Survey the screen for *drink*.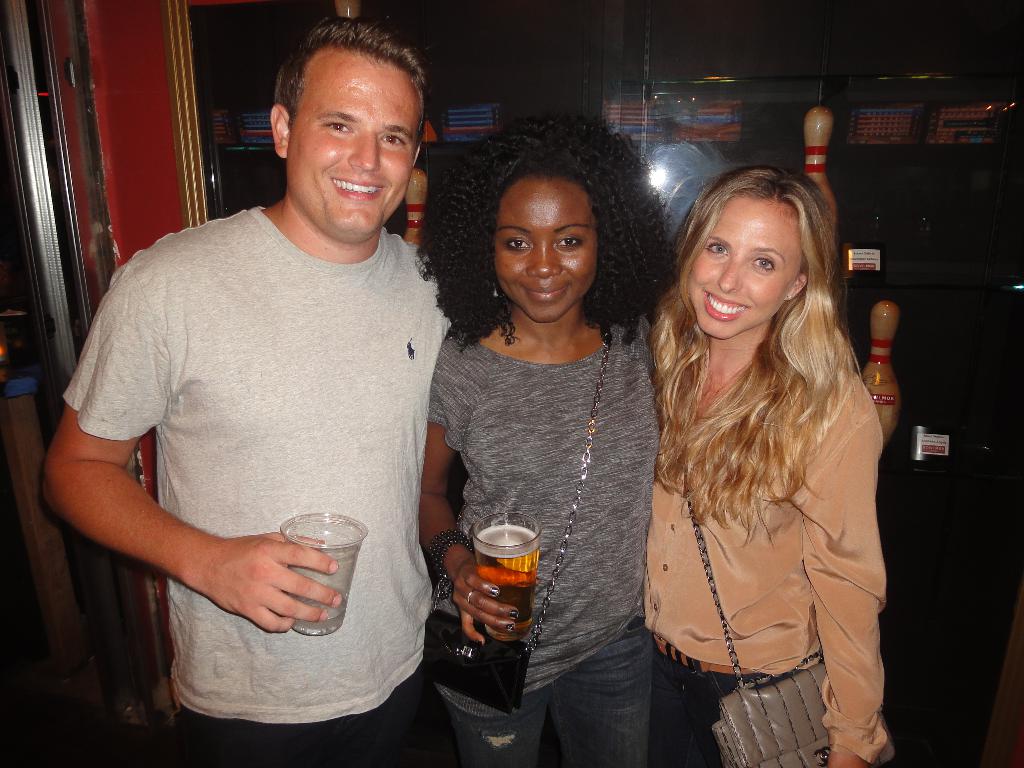
Survey found: <box>447,518,547,643</box>.
